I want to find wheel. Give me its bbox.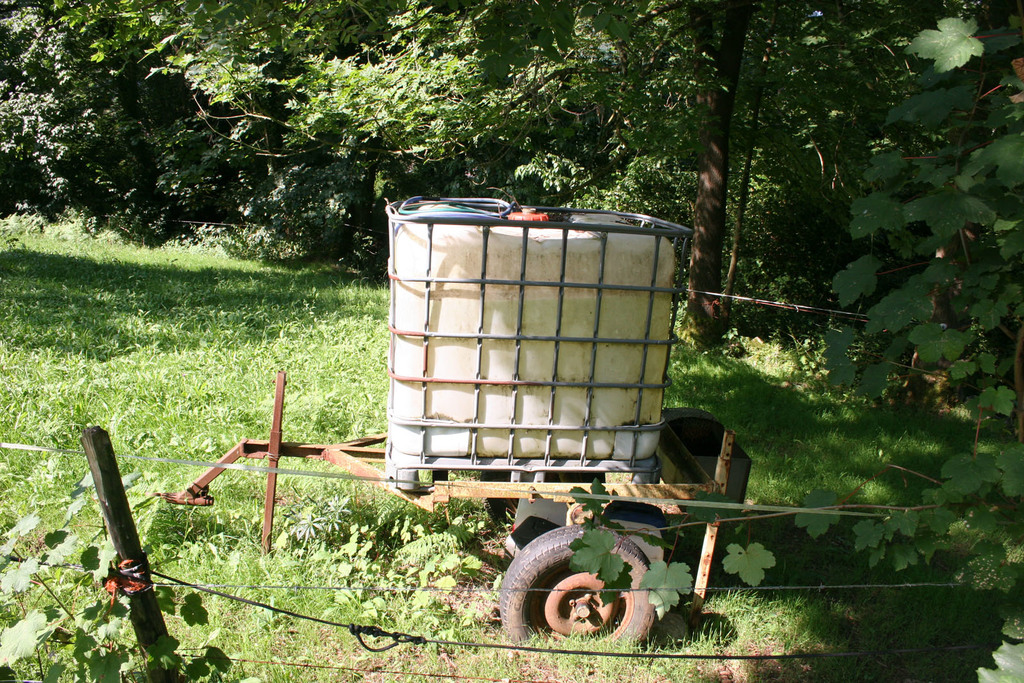
660 410 724 442.
